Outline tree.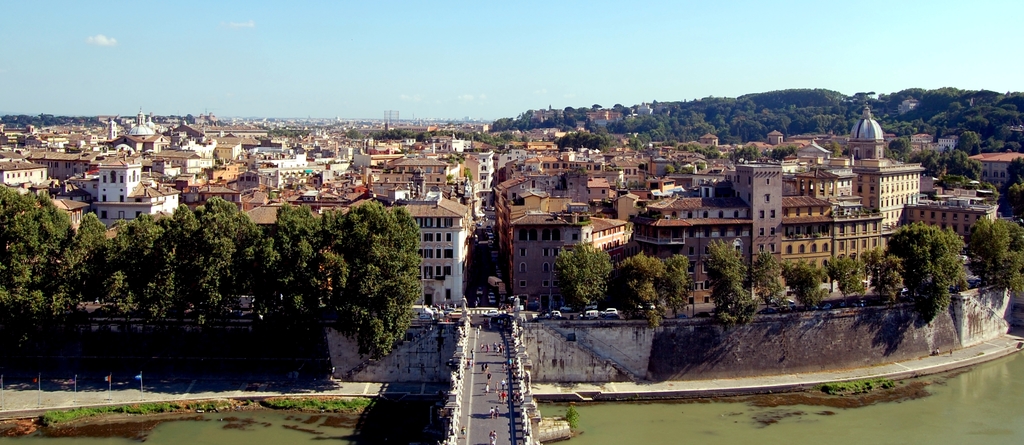
Outline: select_region(963, 219, 1019, 289).
